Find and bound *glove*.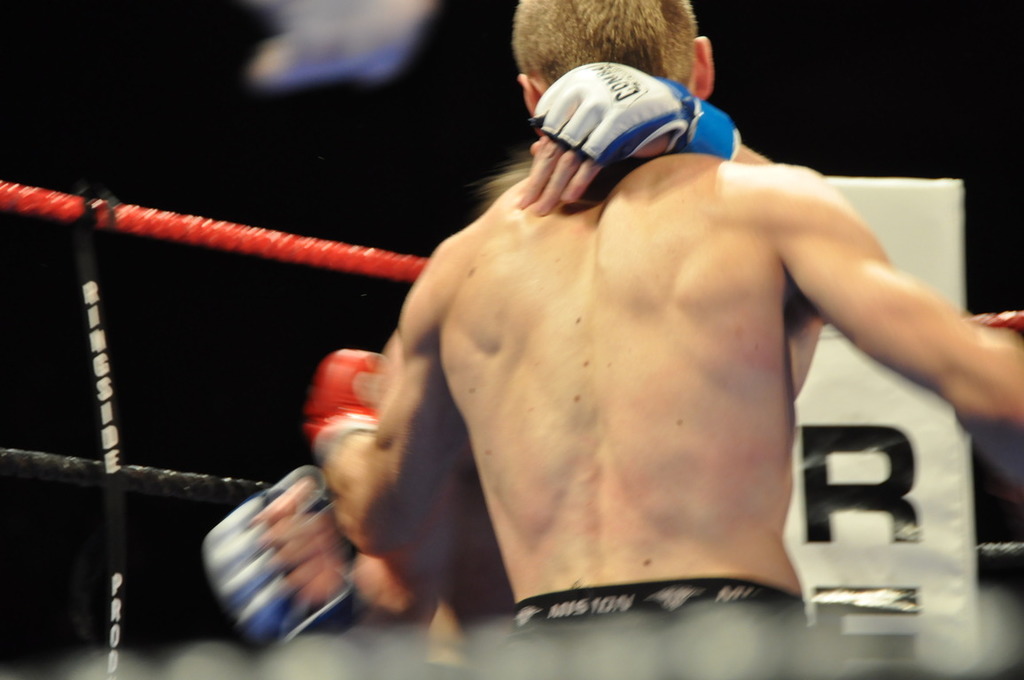
Bound: crop(198, 473, 347, 655).
